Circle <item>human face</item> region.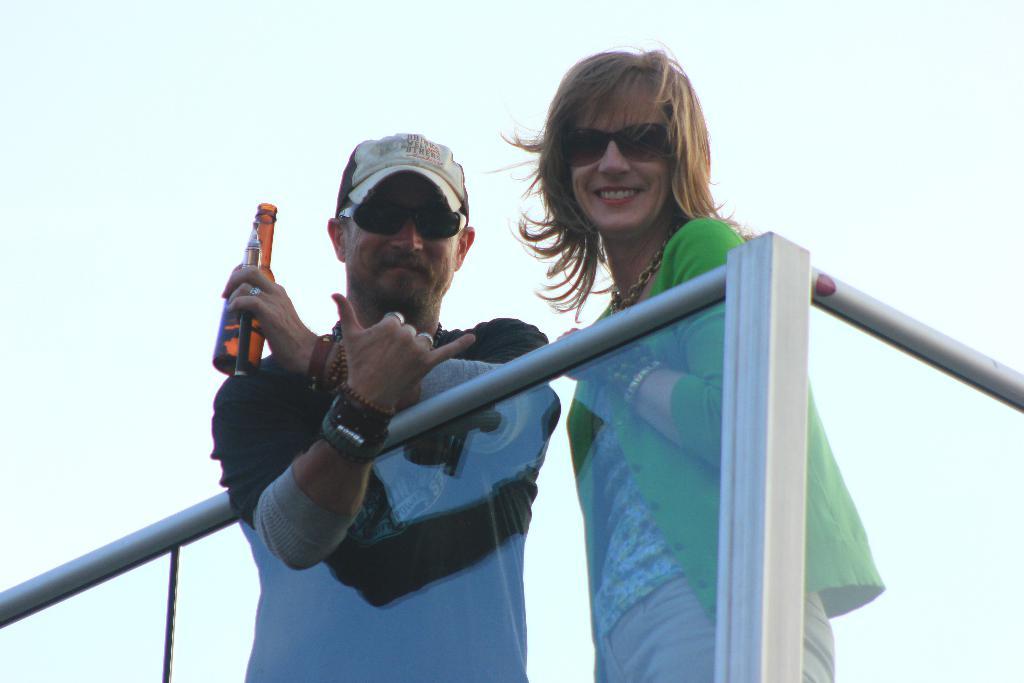
Region: box=[342, 170, 456, 304].
